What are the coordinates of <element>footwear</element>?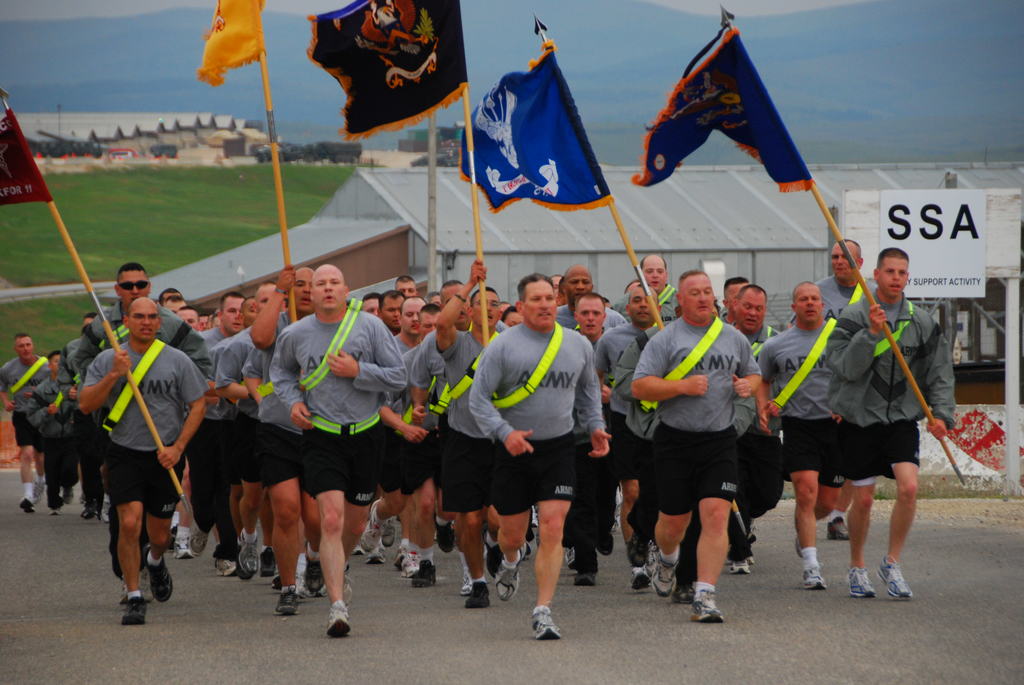
crop(325, 599, 358, 640).
